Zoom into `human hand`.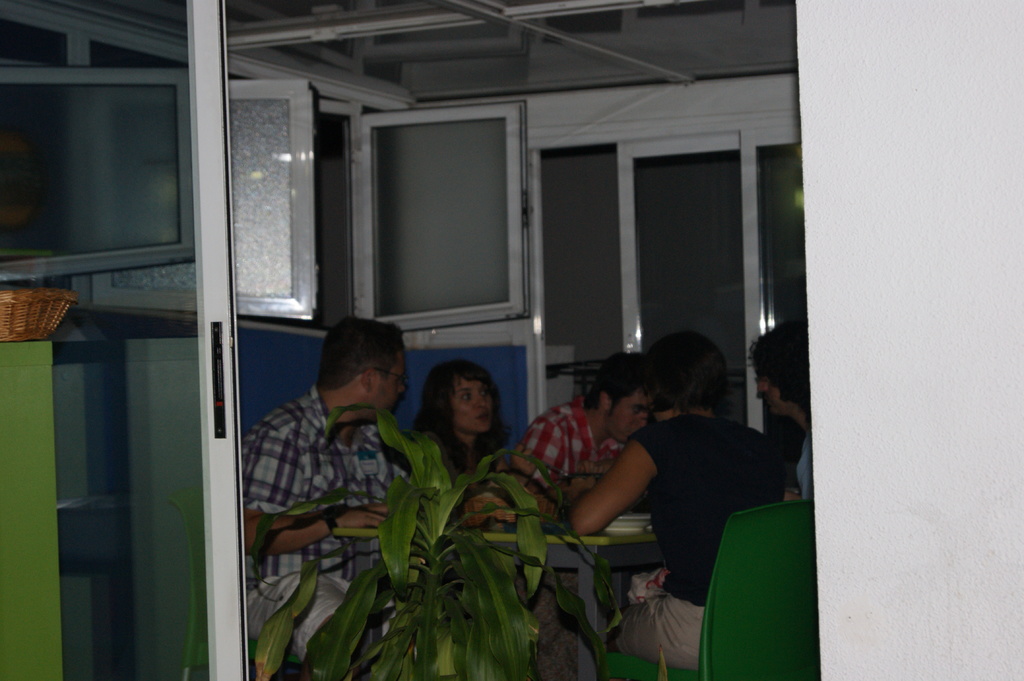
Zoom target: [336, 501, 391, 531].
